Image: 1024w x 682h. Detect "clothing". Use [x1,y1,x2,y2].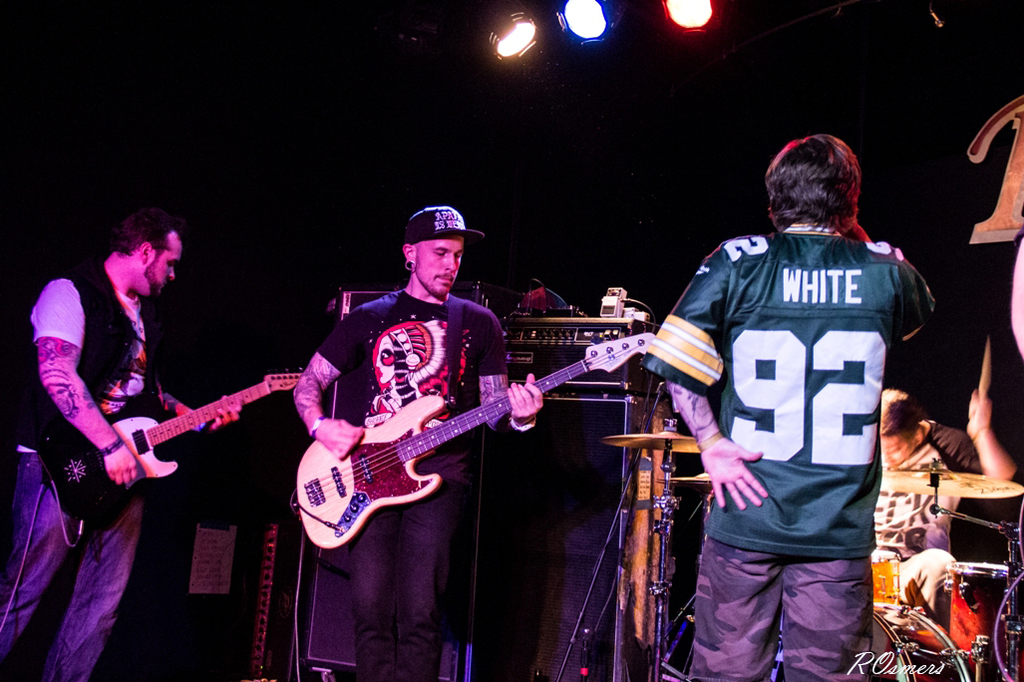
[324,290,504,679].
